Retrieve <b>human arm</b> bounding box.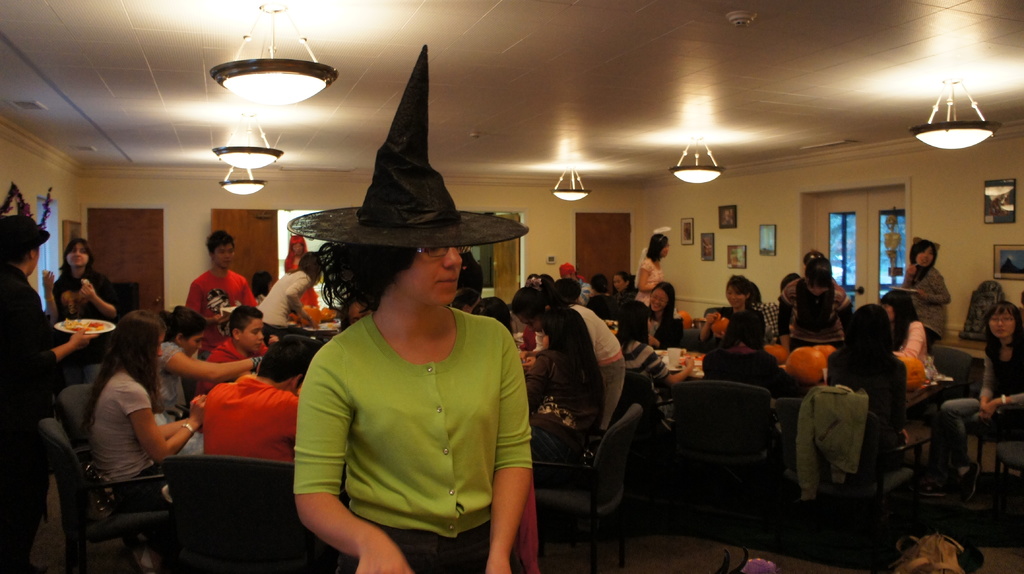
Bounding box: 896/323/922/363.
